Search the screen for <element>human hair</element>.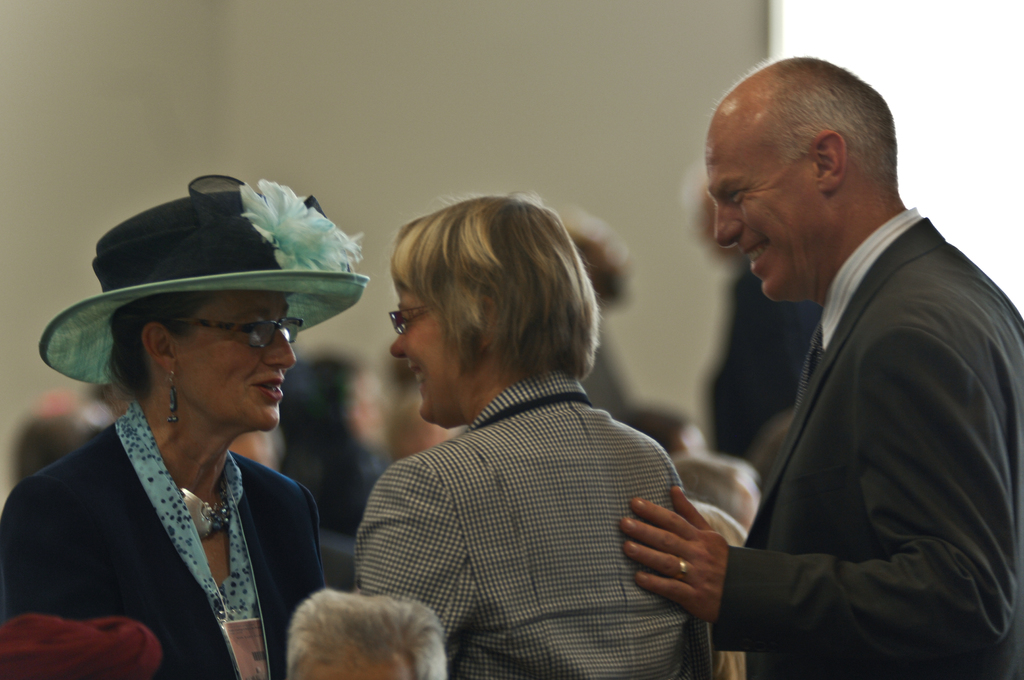
Found at BBox(275, 349, 388, 539).
